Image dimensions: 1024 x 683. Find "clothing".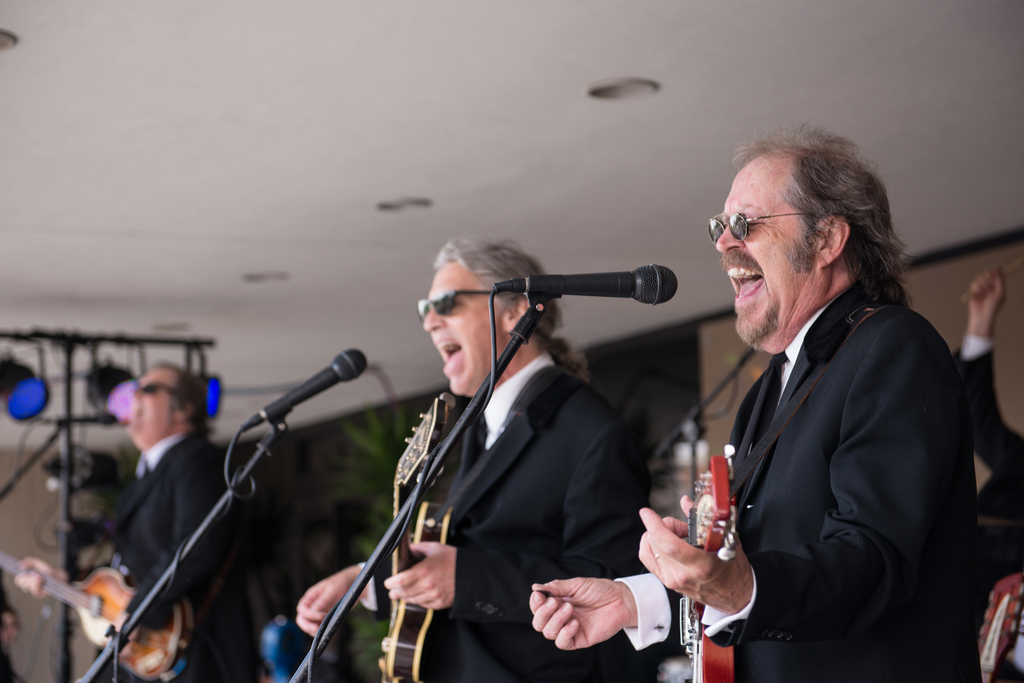
{"x1": 953, "y1": 332, "x2": 1023, "y2": 682}.
